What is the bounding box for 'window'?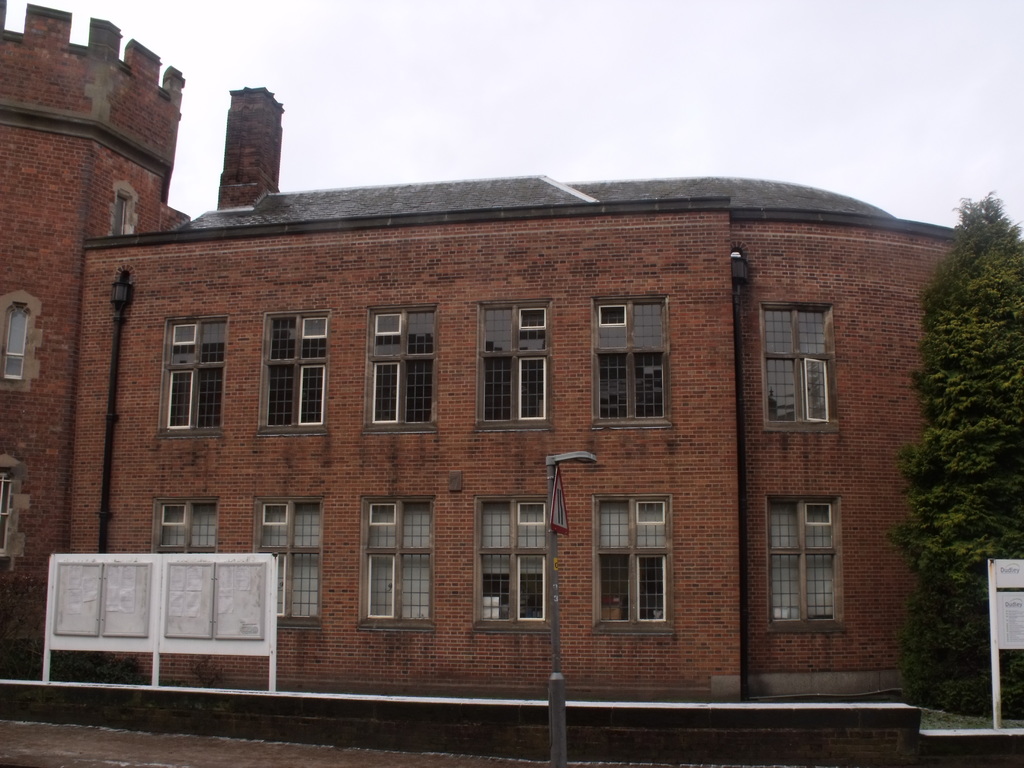
bbox=(358, 499, 436, 625).
